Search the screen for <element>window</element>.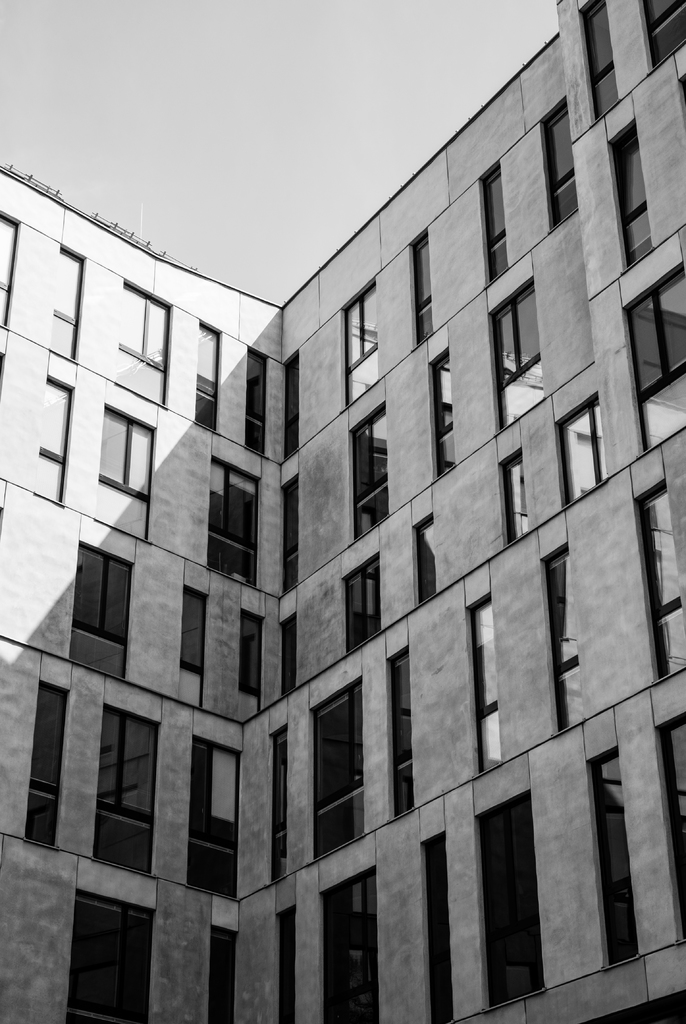
Found at 313/672/365/861.
